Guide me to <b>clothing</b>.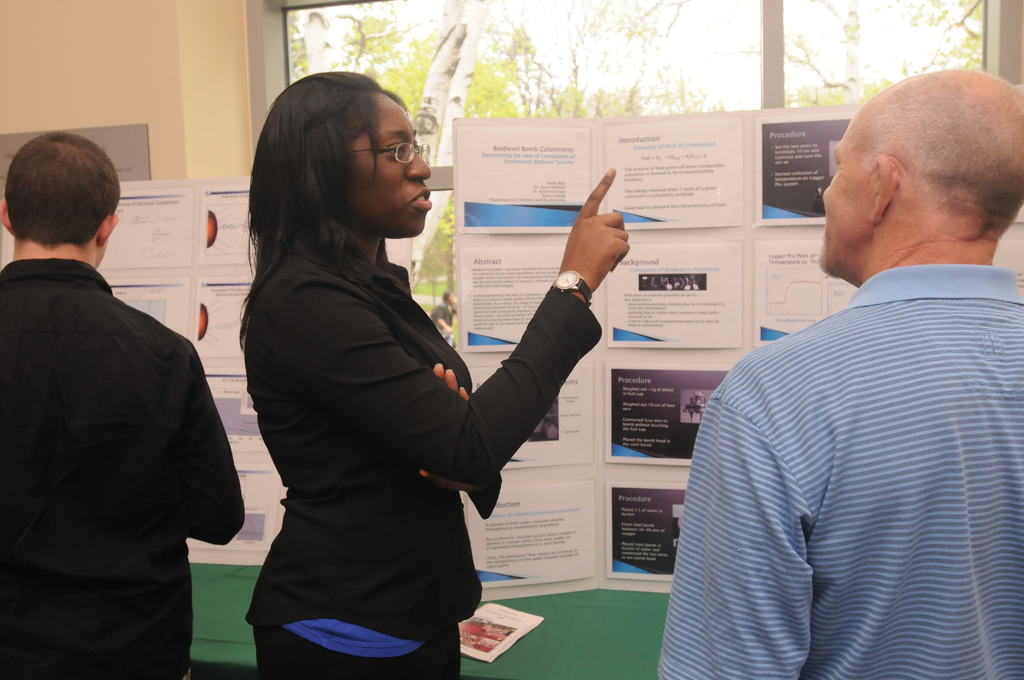
Guidance: bbox=(0, 250, 246, 679).
